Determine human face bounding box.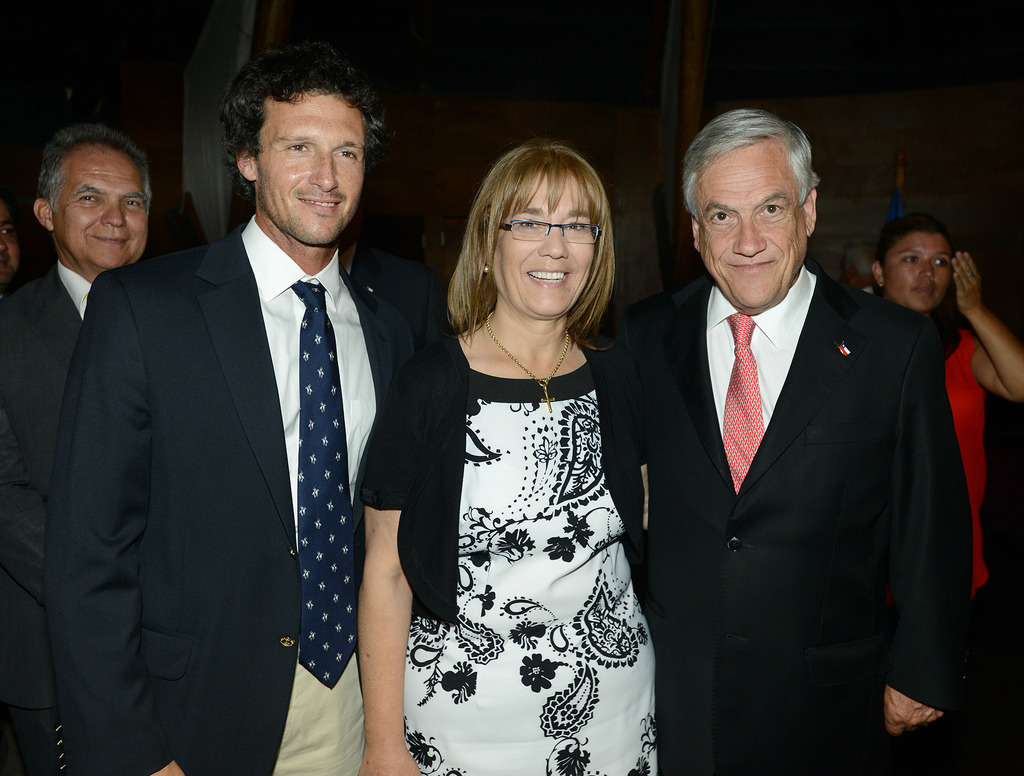
Determined: {"x1": 55, "y1": 145, "x2": 147, "y2": 268}.
